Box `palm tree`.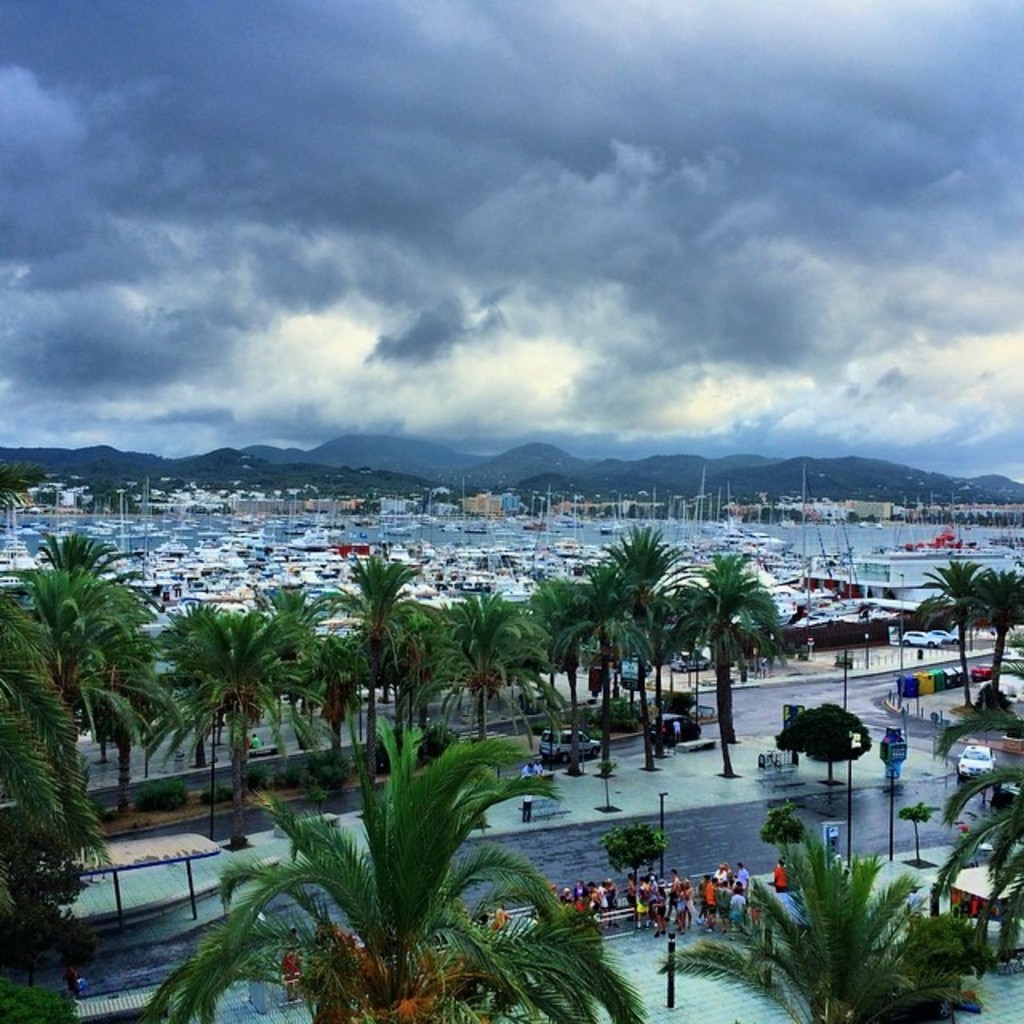
locate(339, 542, 438, 714).
